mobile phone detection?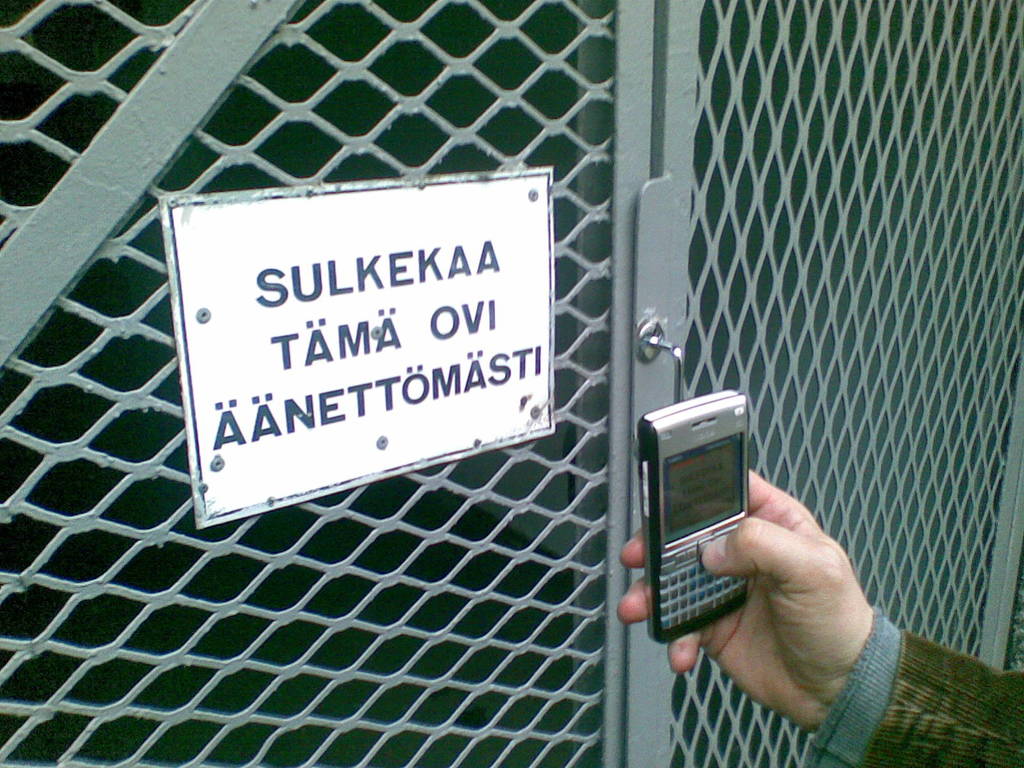
bbox=(641, 385, 751, 647)
